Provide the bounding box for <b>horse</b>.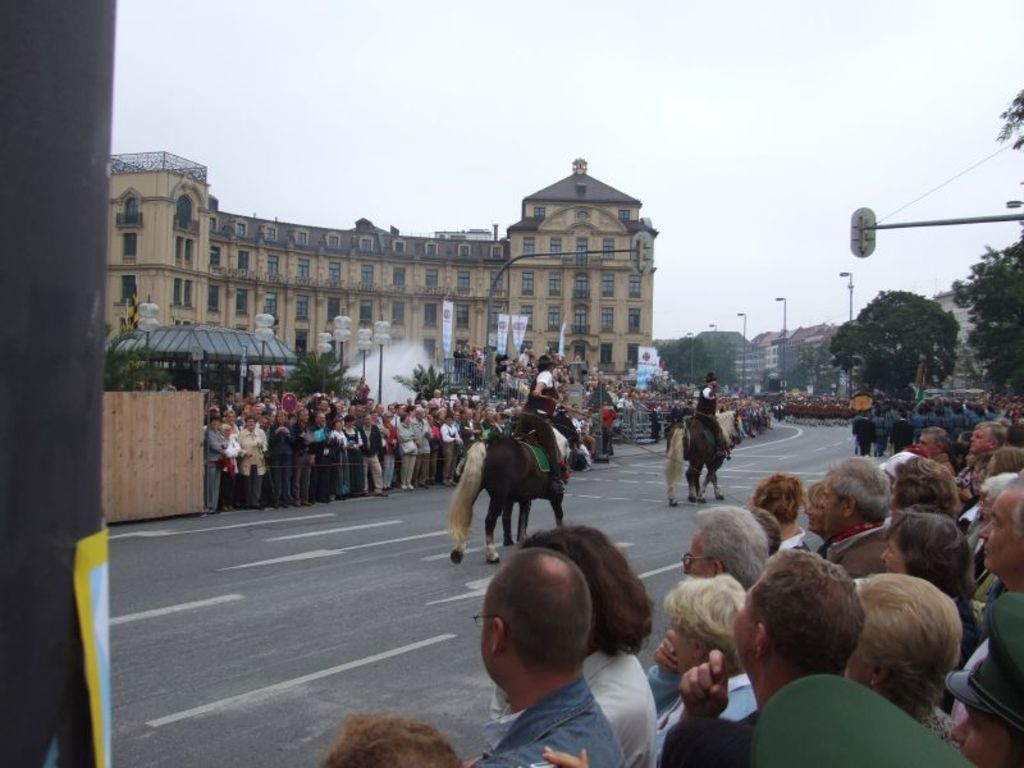
(x1=660, y1=410, x2=745, y2=509).
